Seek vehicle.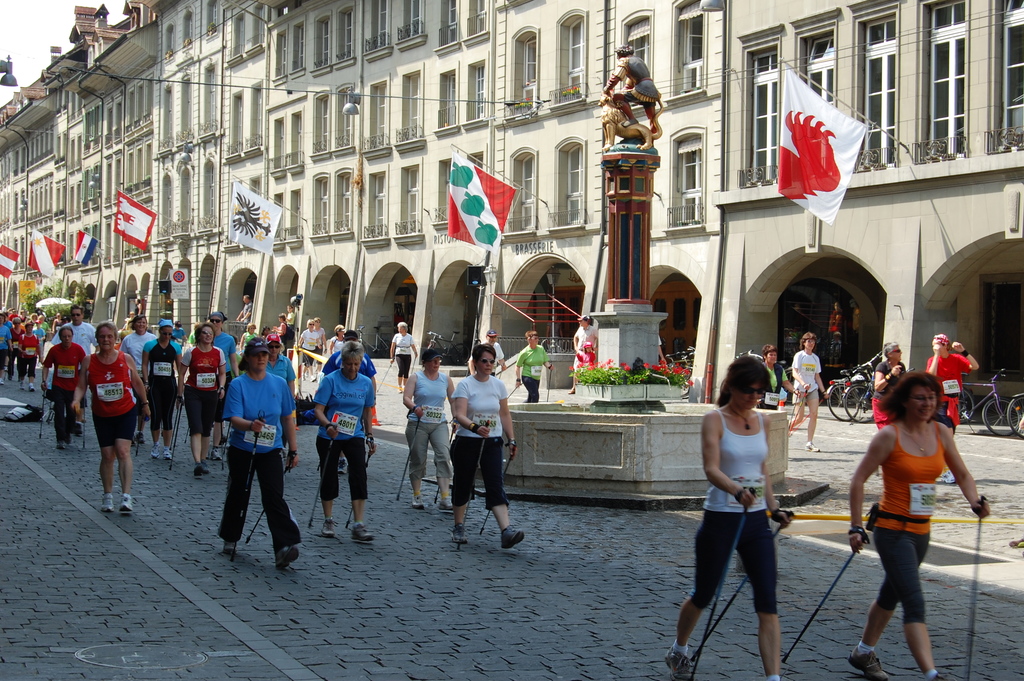
box(954, 368, 1021, 436).
